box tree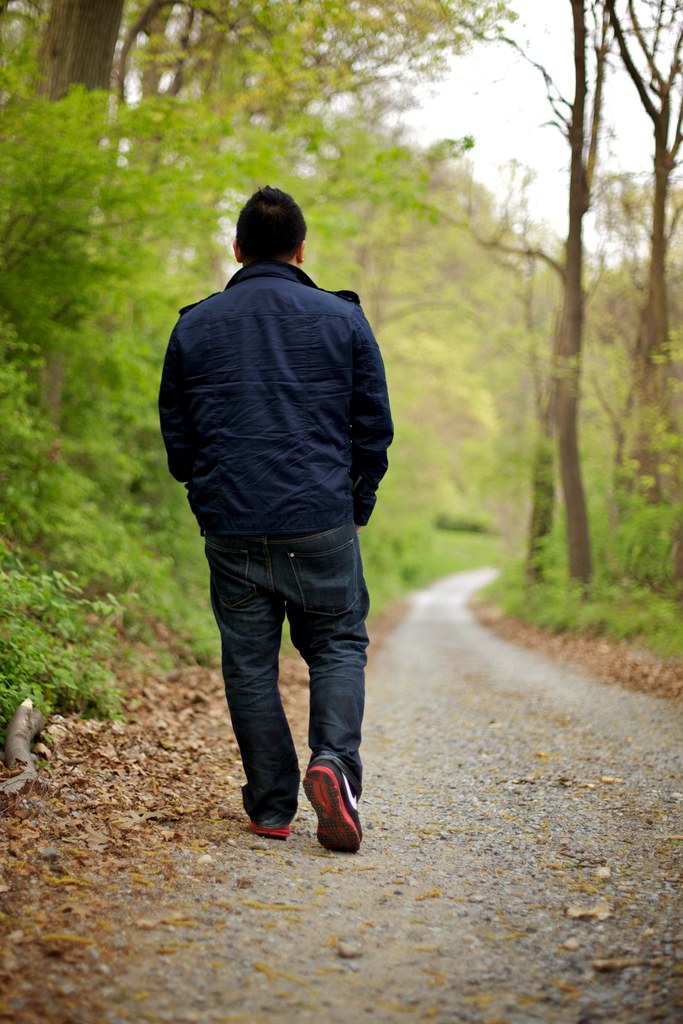
BBox(602, 0, 682, 627)
